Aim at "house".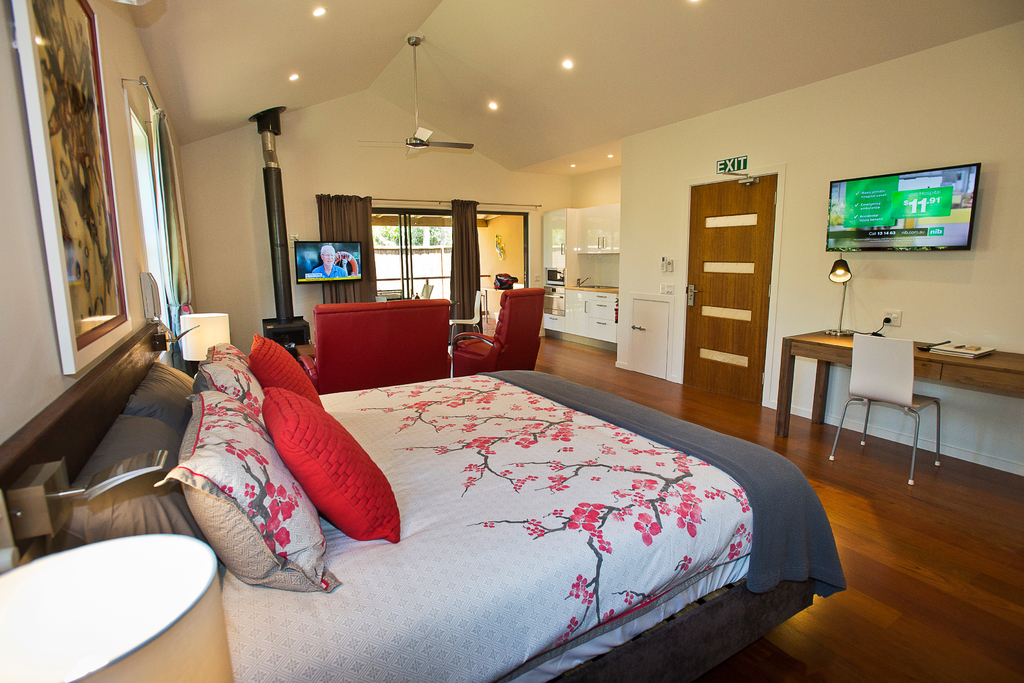
Aimed at {"left": 0, "top": 17, "right": 1022, "bottom": 643}.
